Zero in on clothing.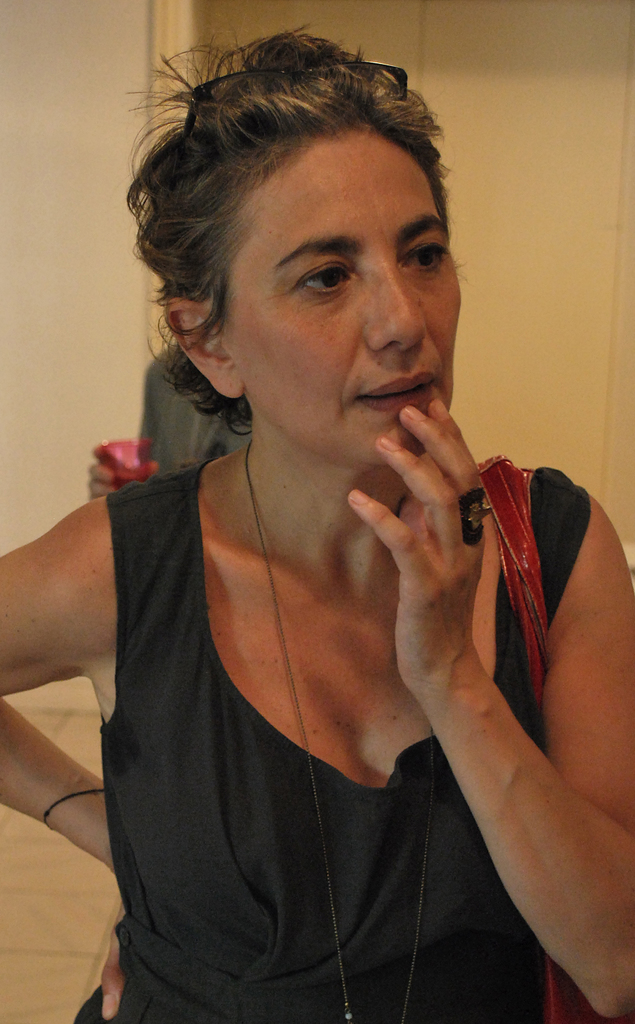
Zeroed in: box=[48, 460, 634, 1023].
